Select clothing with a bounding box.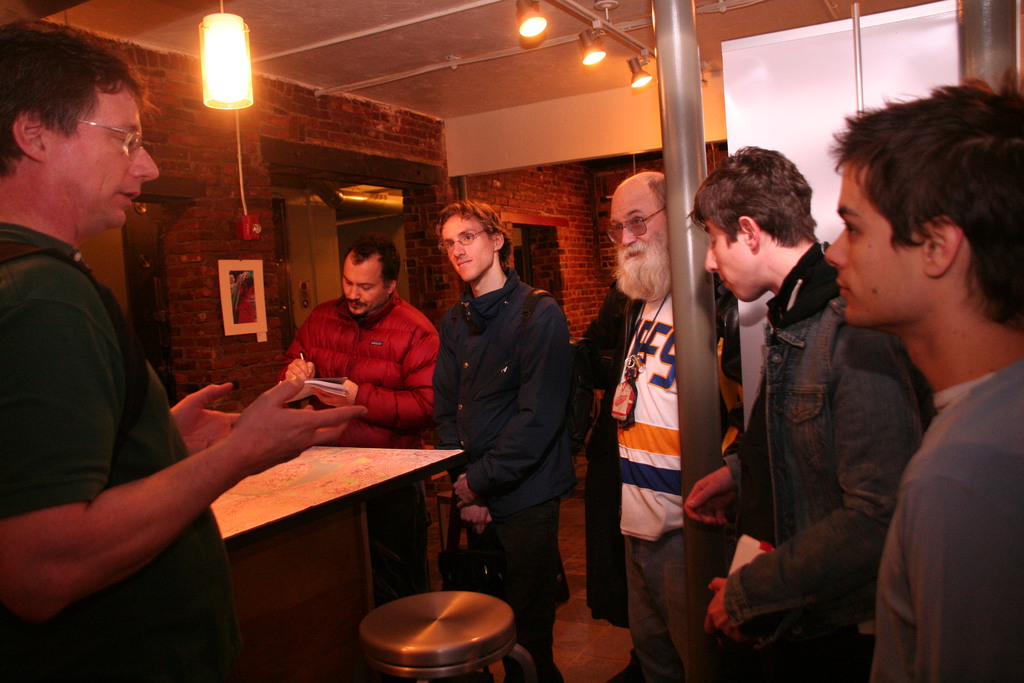
{"x1": 237, "y1": 288, "x2": 253, "y2": 324}.
